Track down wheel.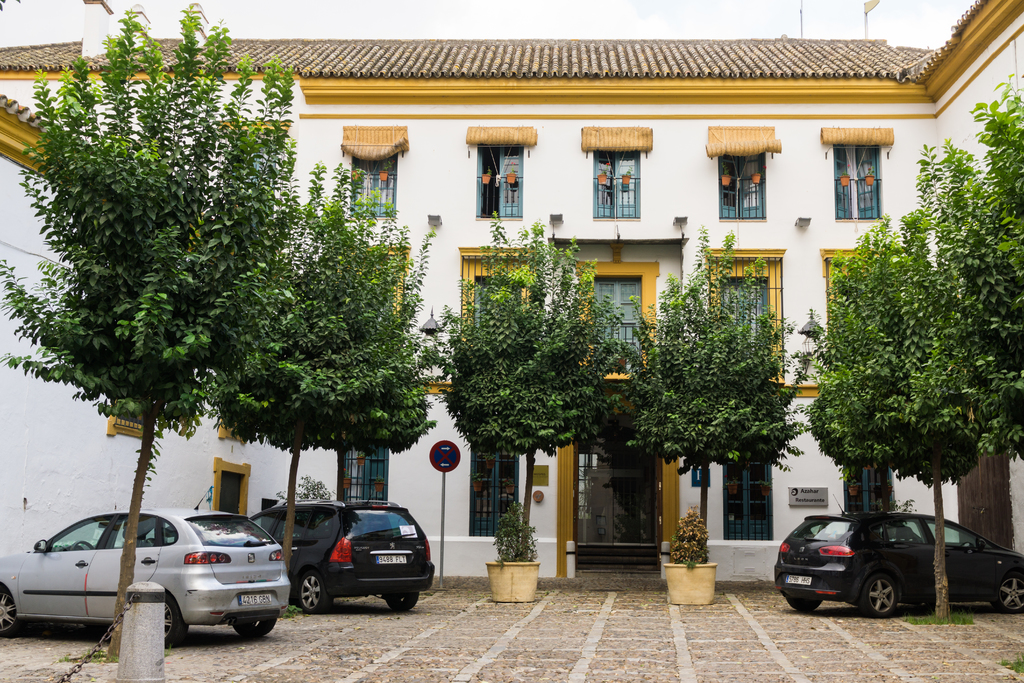
Tracked to {"left": 297, "top": 572, "right": 332, "bottom": 613}.
